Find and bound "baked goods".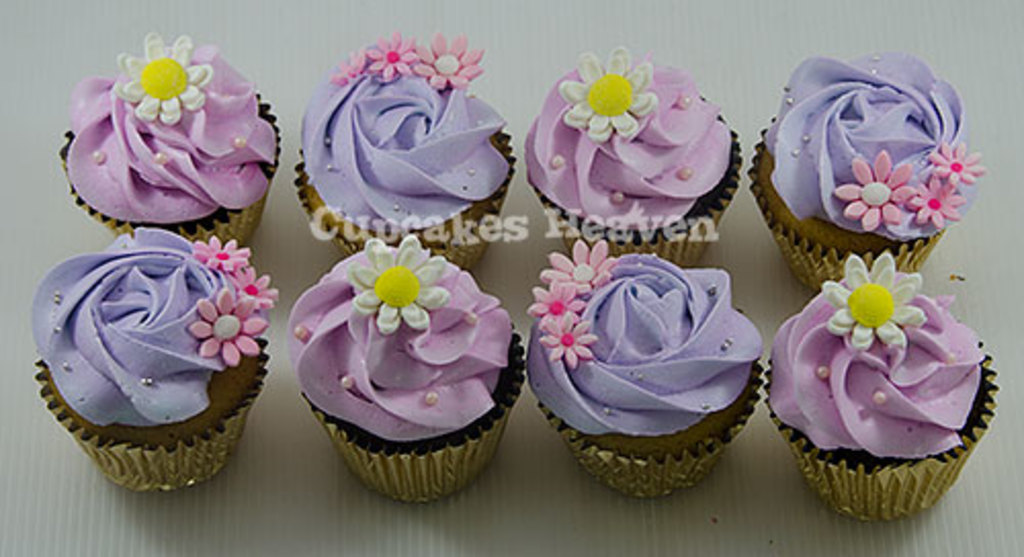
Bound: x1=748, y1=53, x2=981, y2=291.
